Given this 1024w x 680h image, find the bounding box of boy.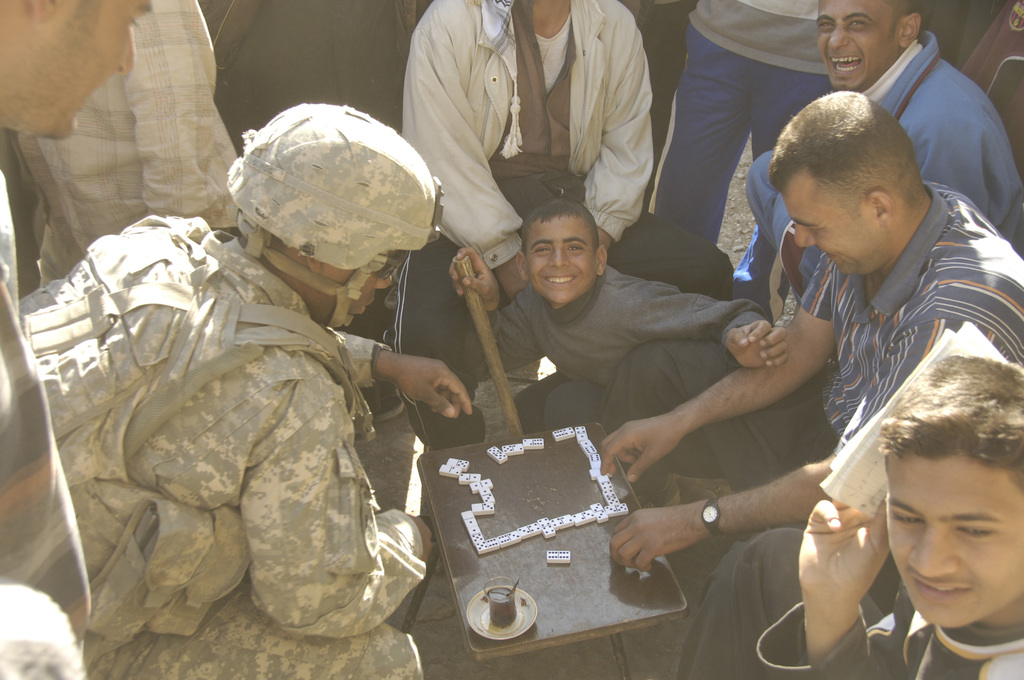
crop(762, 353, 1023, 679).
